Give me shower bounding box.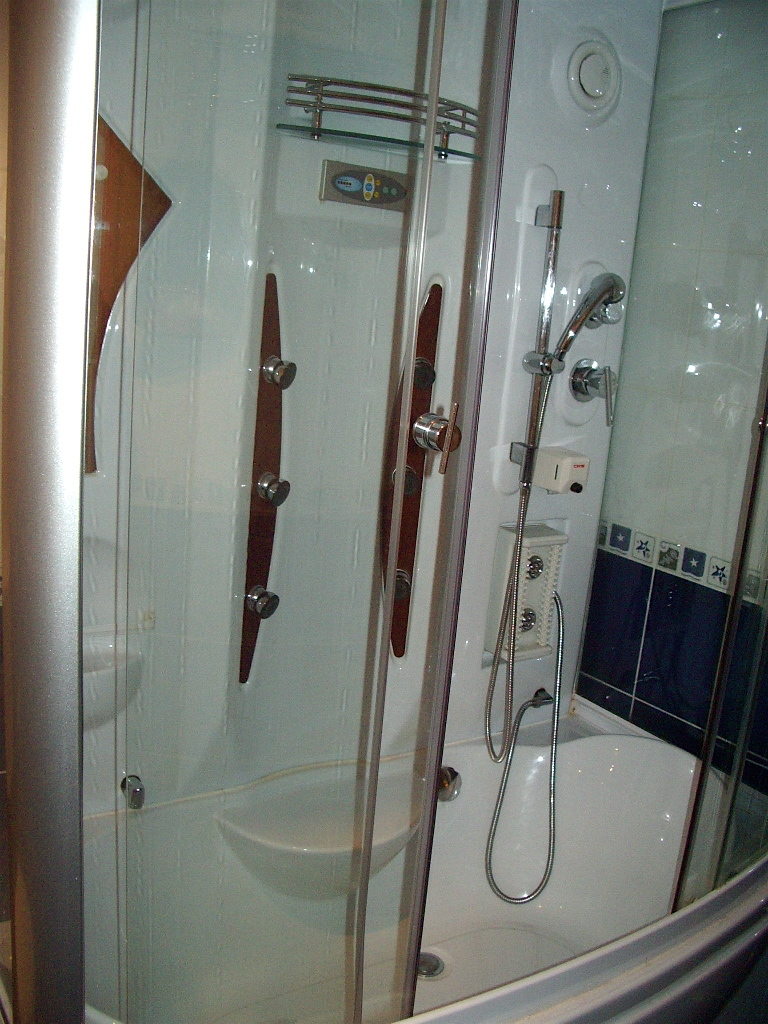
{"x1": 519, "y1": 273, "x2": 628, "y2": 379}.
